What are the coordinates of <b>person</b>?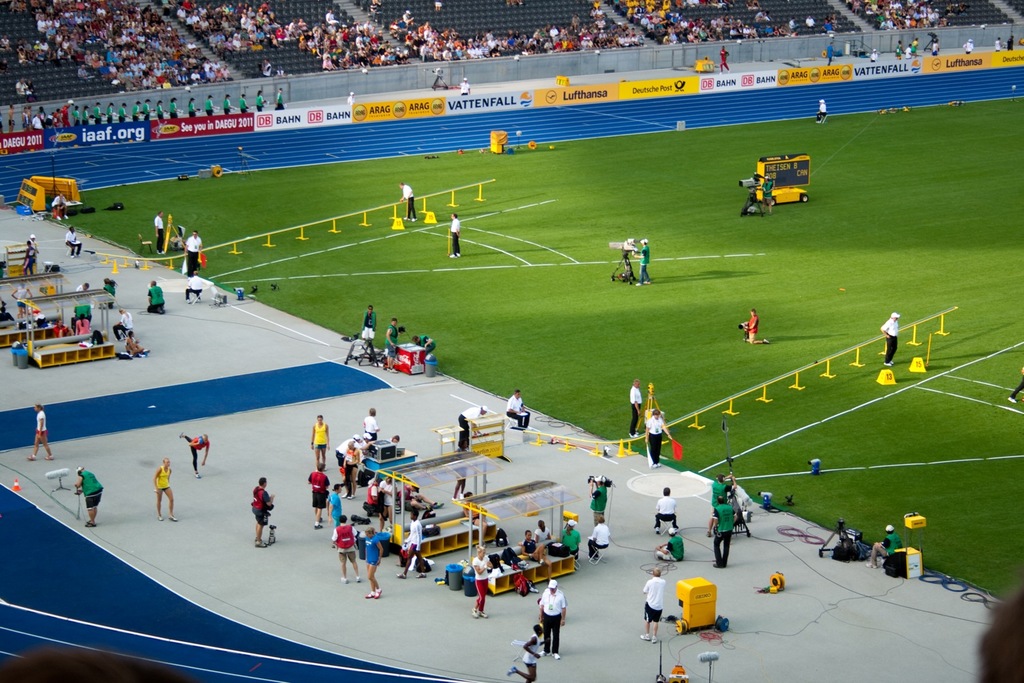
{"left": 878, "top": 309, "right": 903, "bottom": 370}.
